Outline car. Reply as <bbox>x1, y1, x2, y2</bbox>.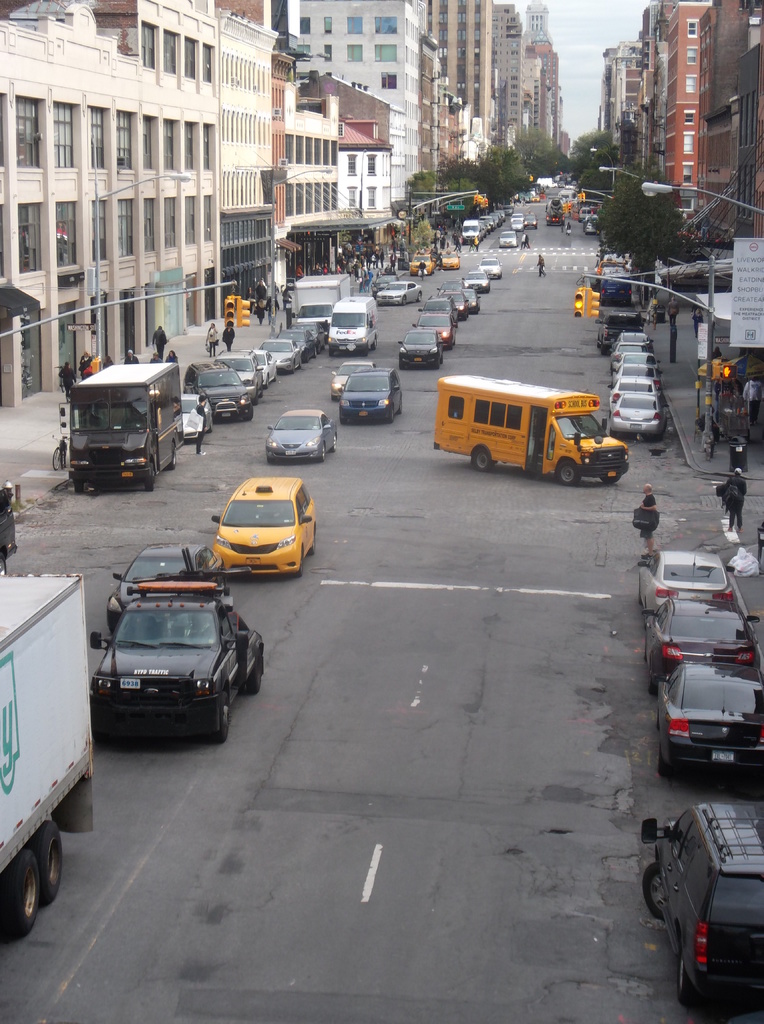
<bbox>641, 598, 761, 696</bbox>.
